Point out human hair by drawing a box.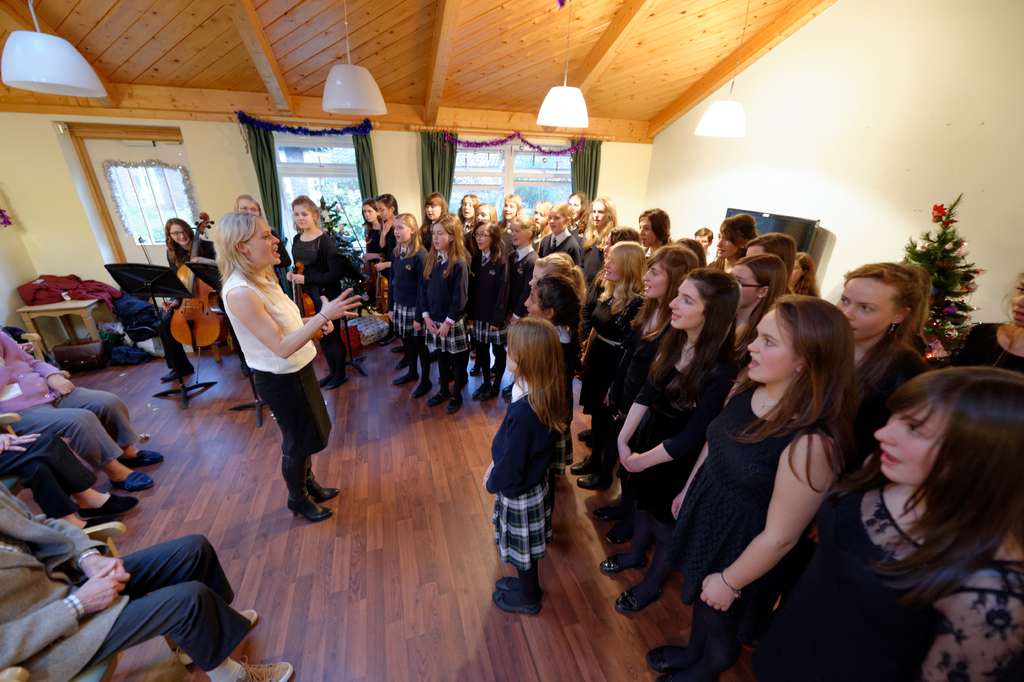
crop(595, 240, 643, 315).
